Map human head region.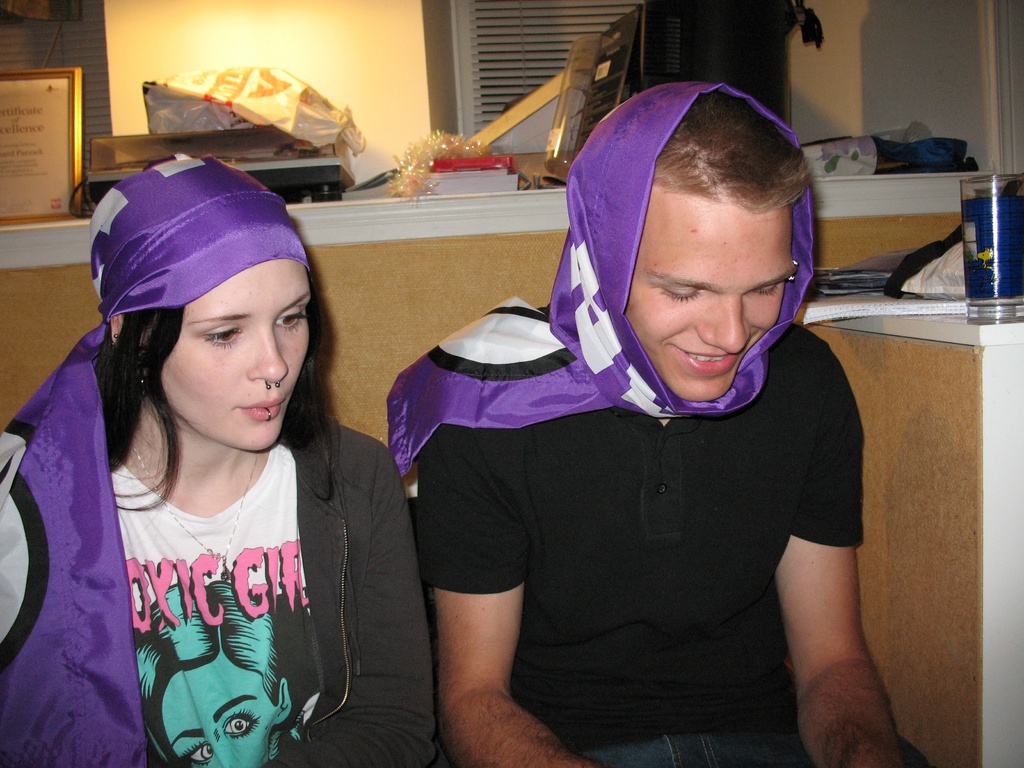
Mapped to 552,70,832,427.
